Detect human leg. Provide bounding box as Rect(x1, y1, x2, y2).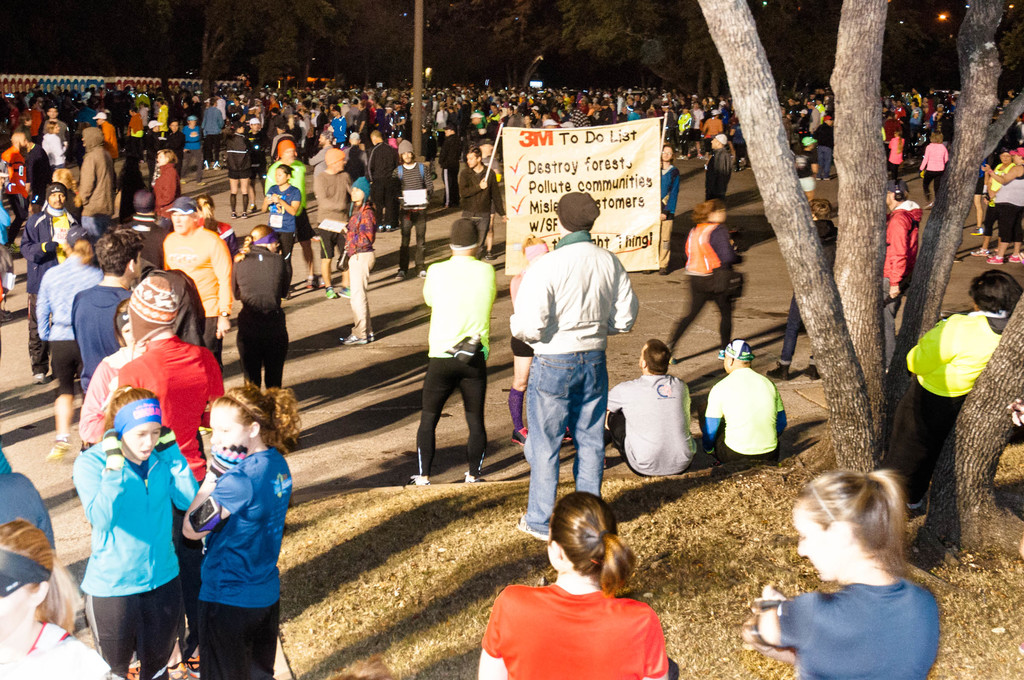
Rect(717, 280, 737, 341).
